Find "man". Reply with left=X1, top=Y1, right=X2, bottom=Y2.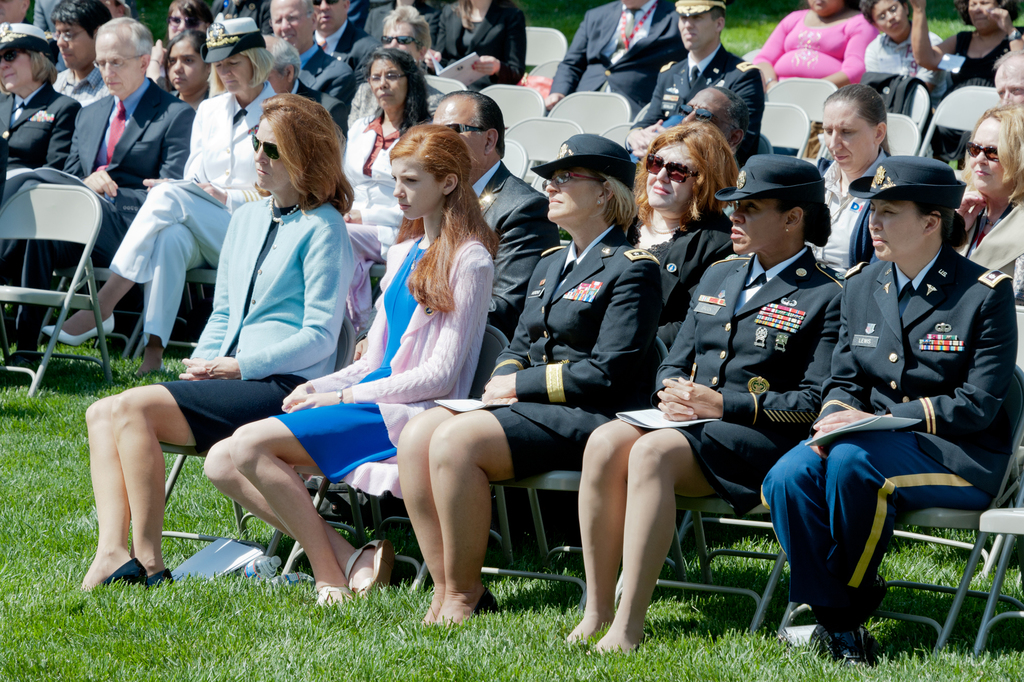
left=267, top=0, right=358, bottom=106.
